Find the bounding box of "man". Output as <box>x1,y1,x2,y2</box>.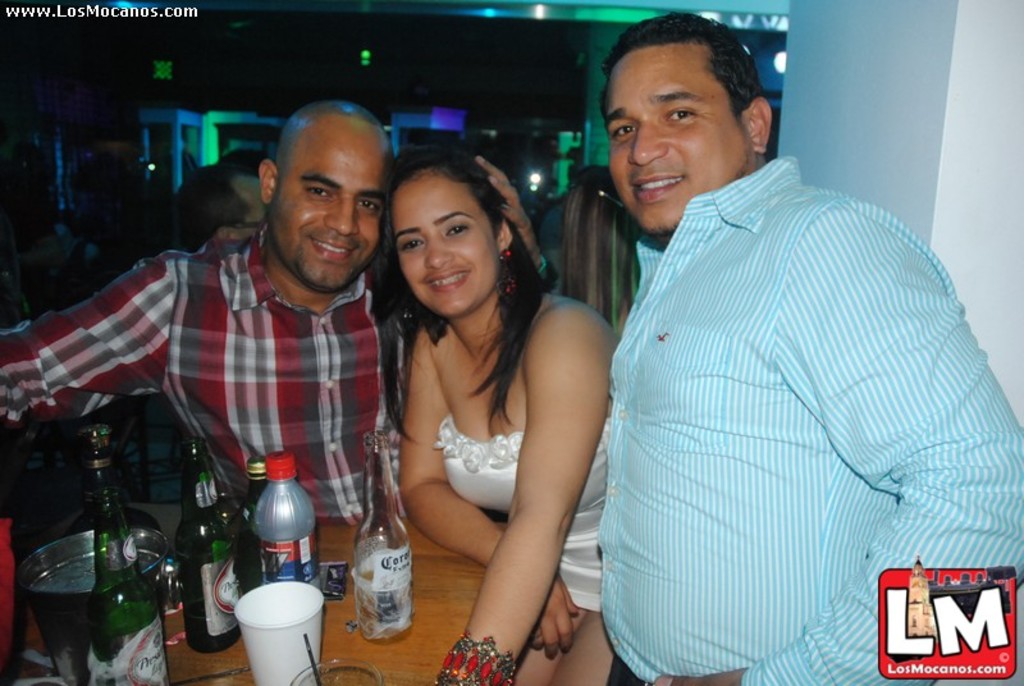
<box>180,145,275,247</box>.
